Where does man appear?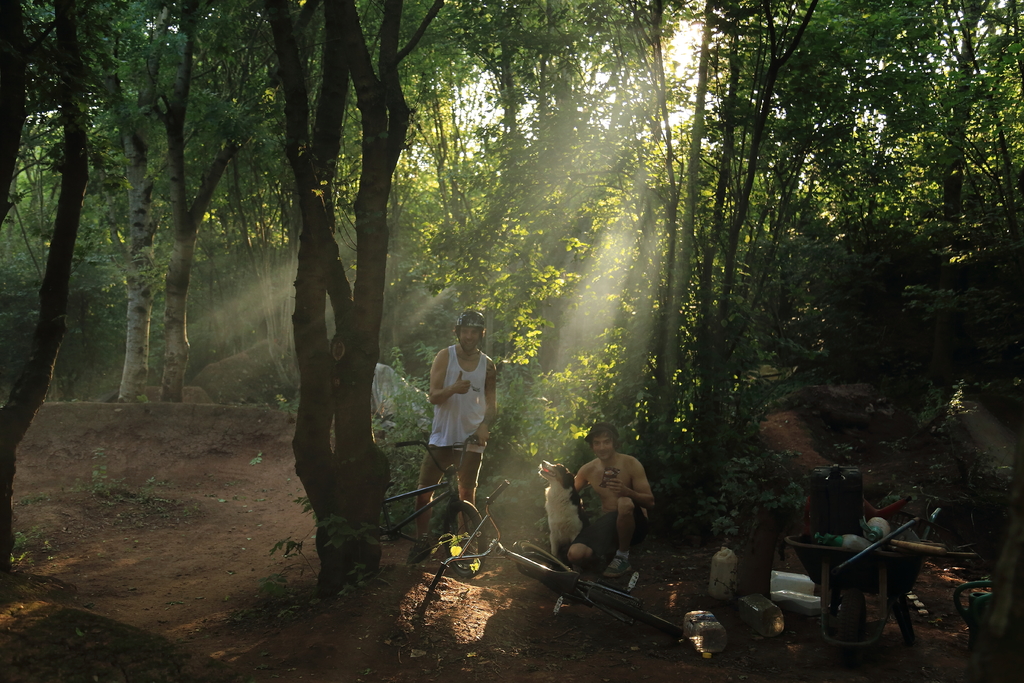
Appears at (413, 317, 500, 573).
